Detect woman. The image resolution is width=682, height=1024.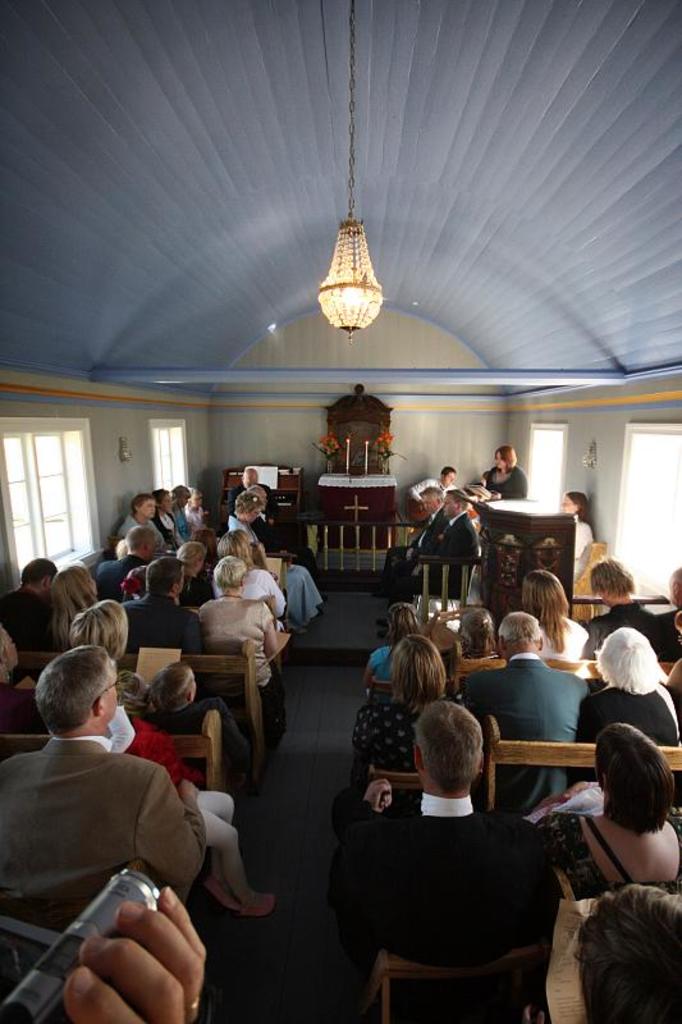
crop(51, 570, 111, 641).
